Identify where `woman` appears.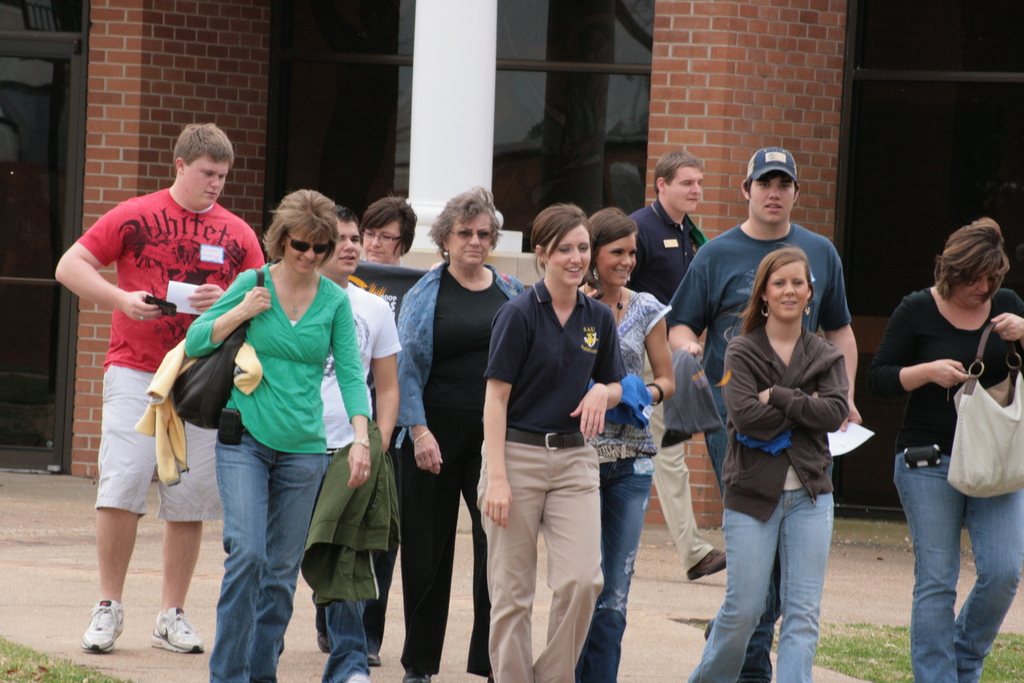
Appears at bbox=[708, 214, 875, 670].
